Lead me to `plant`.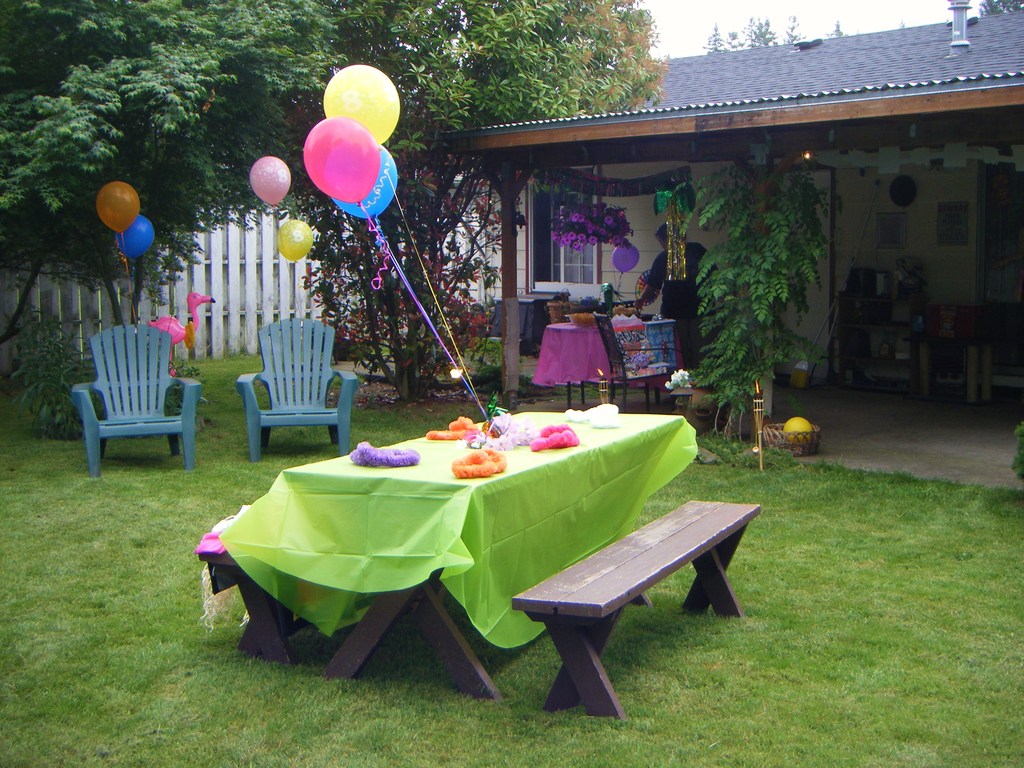
Lead to bbox(546, 167, 637, 254).
